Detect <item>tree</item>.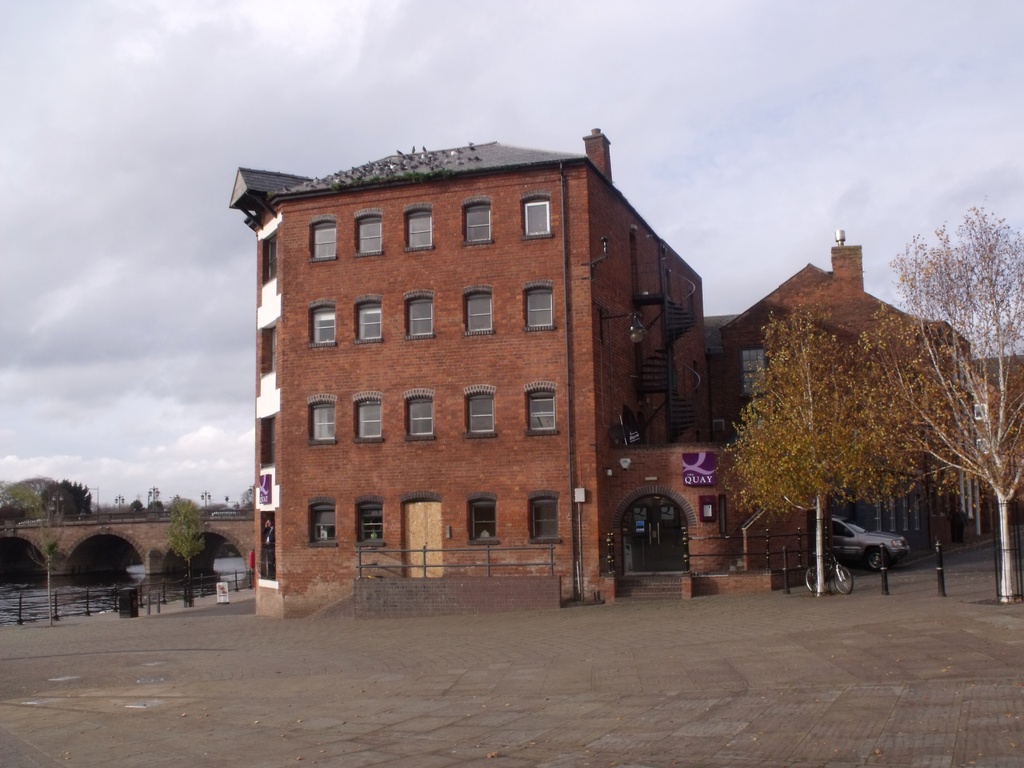
Detected at bbox=(32, 471, 93, 525).
